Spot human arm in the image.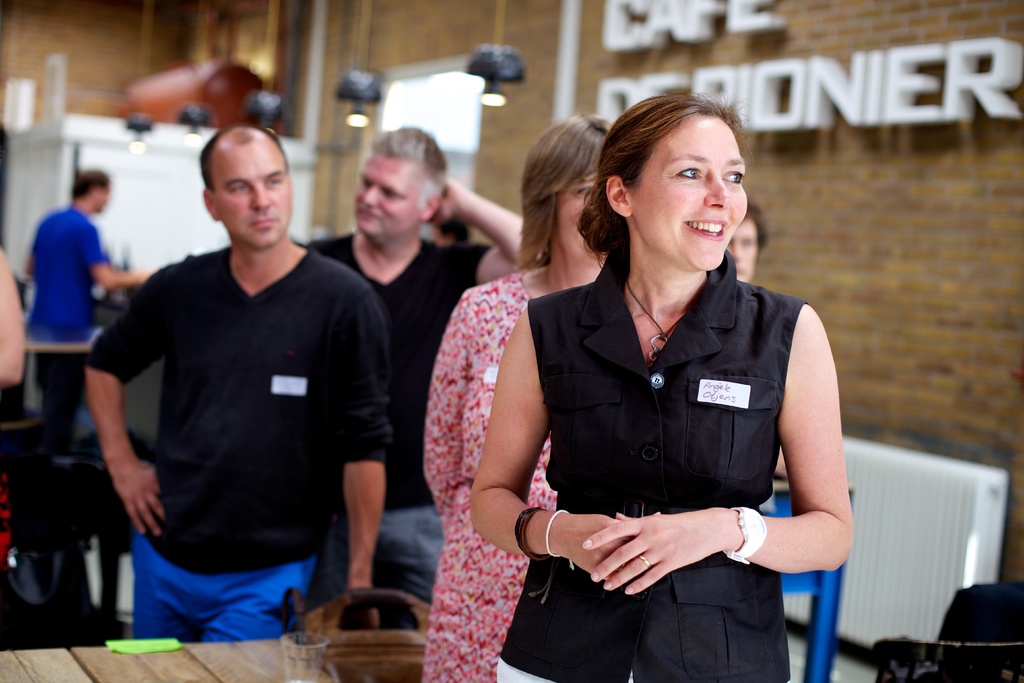
human arm found at Rect(772, 316, 857, 620).
